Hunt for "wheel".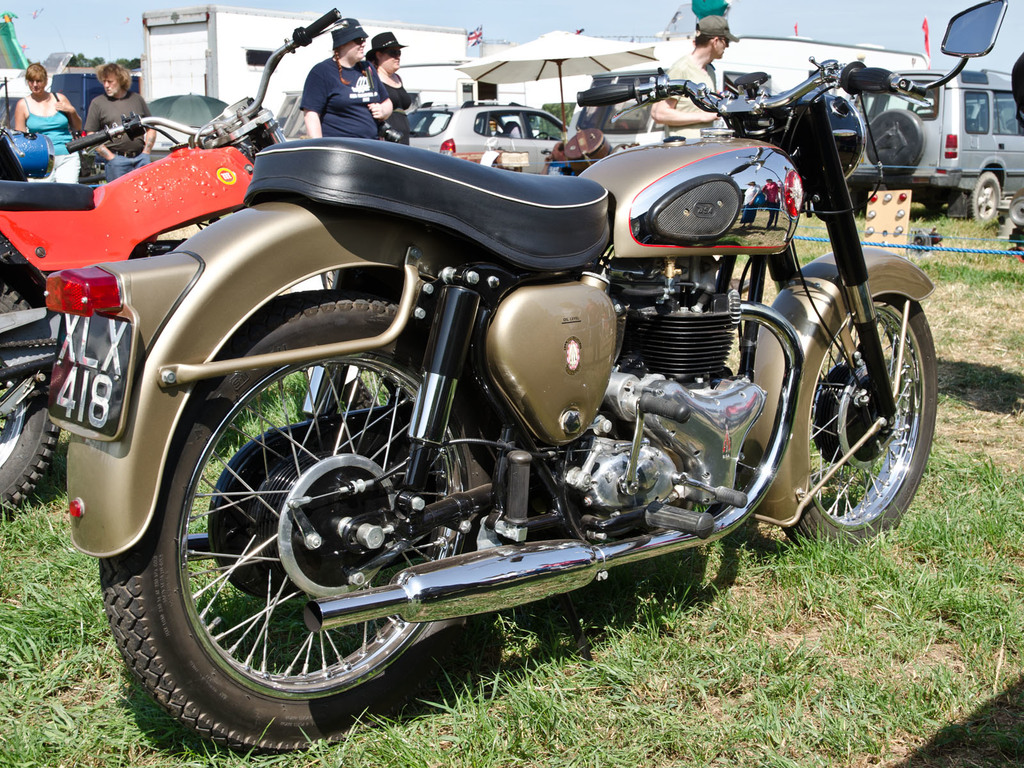
Hunted down at (left=964, top=168, right=1000, bottom=232).
